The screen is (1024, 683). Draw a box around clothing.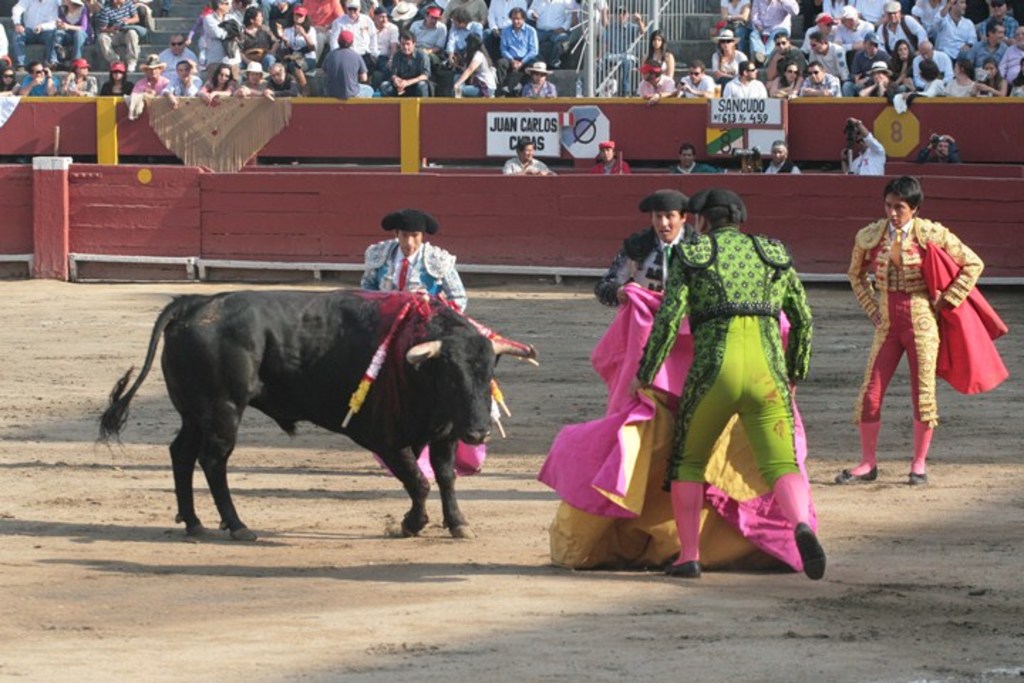
[101,78,134,94].
